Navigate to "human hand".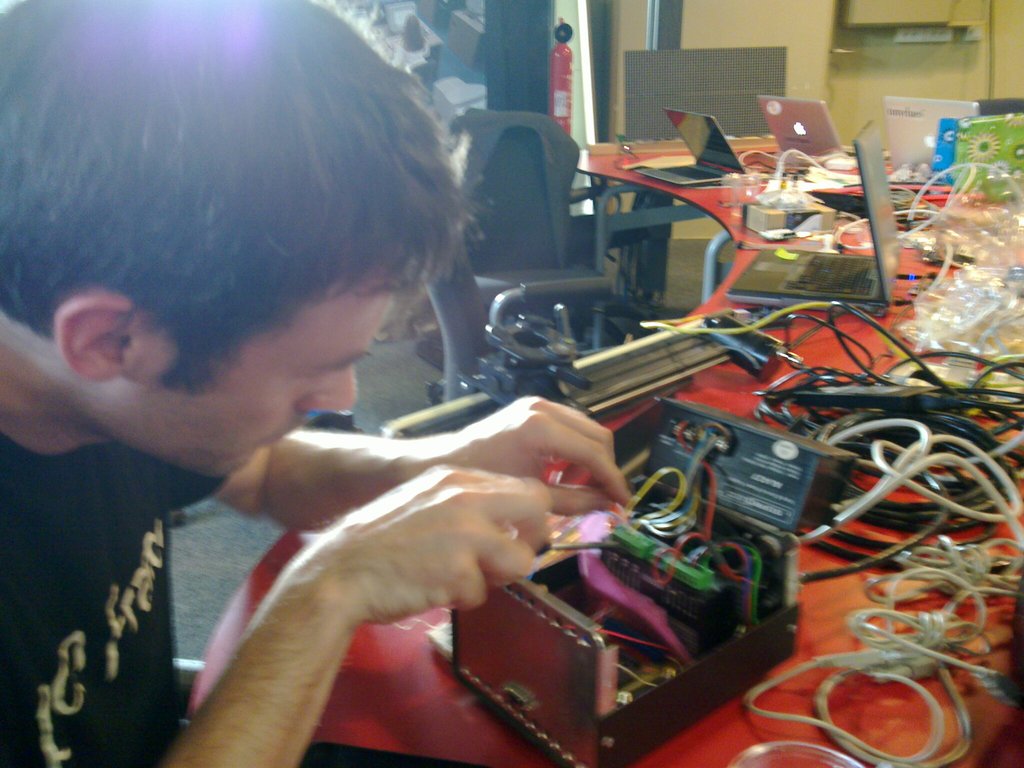
Navigation target: 241,442,591,689.
